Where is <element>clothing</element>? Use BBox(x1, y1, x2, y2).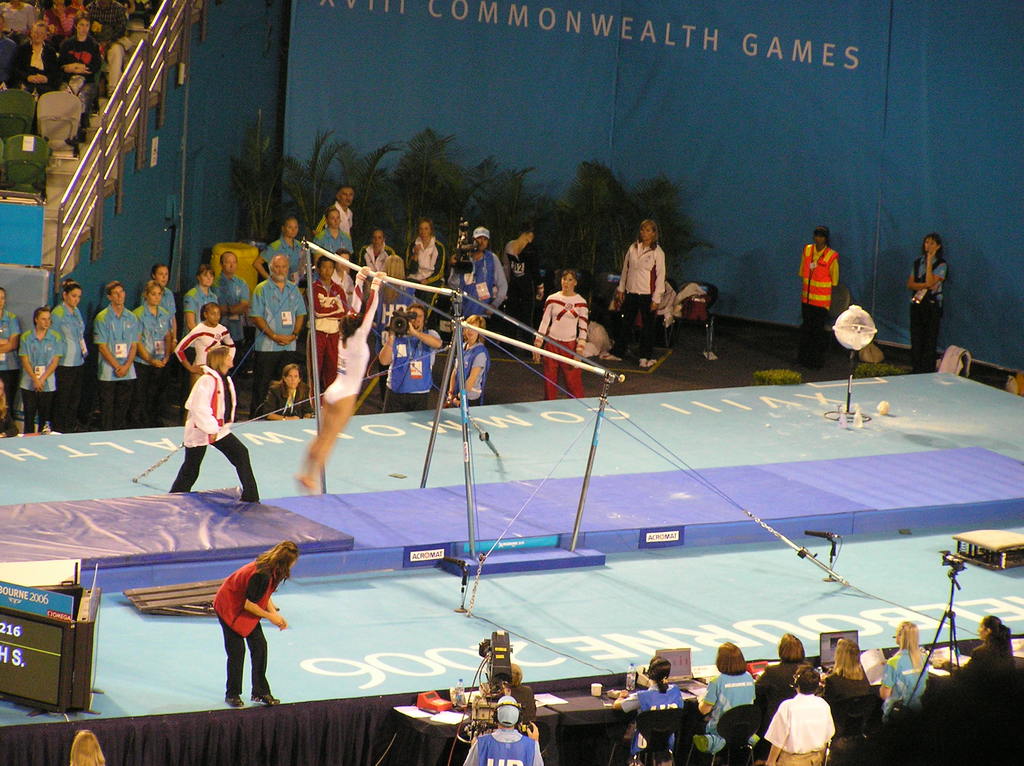
BBox(755, 662, 801, 701).
